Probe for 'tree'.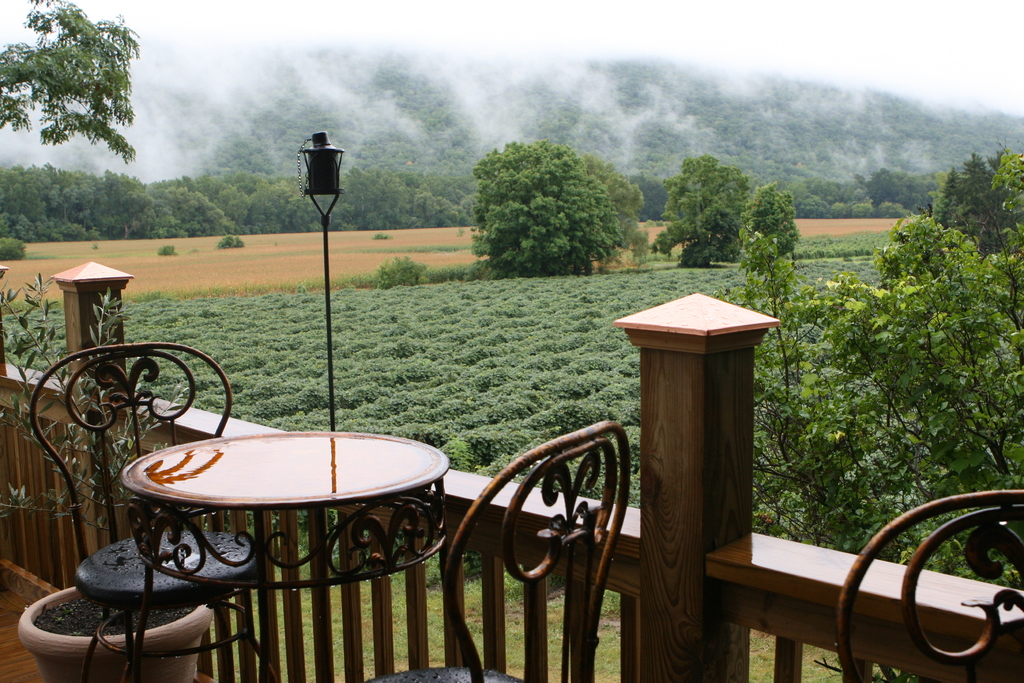
Probe result: 751 154 1021 682.
